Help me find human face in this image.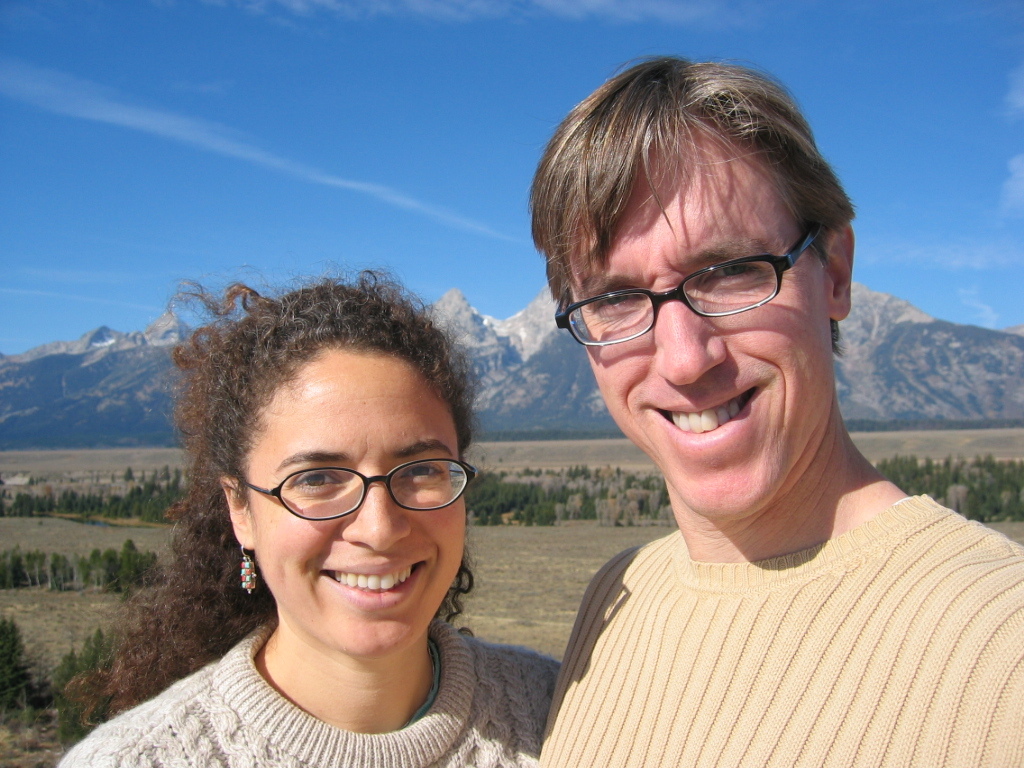
Found it: 246:354:466:650.
